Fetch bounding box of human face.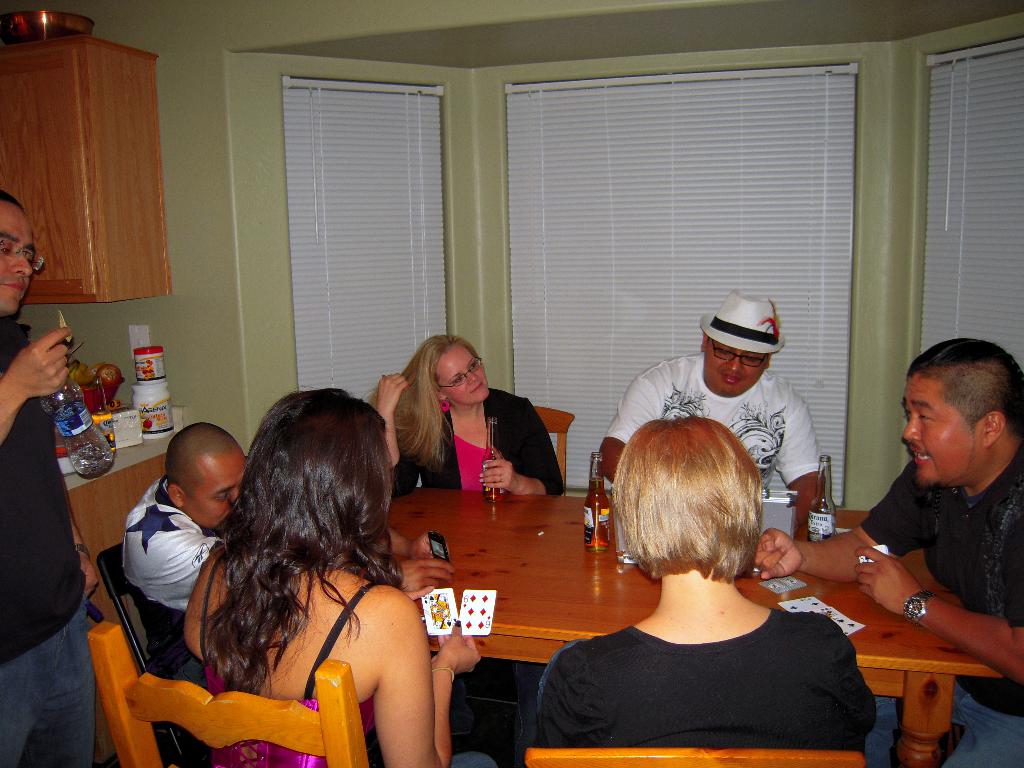
Bbox: <box>186,455,248,529</box>.
